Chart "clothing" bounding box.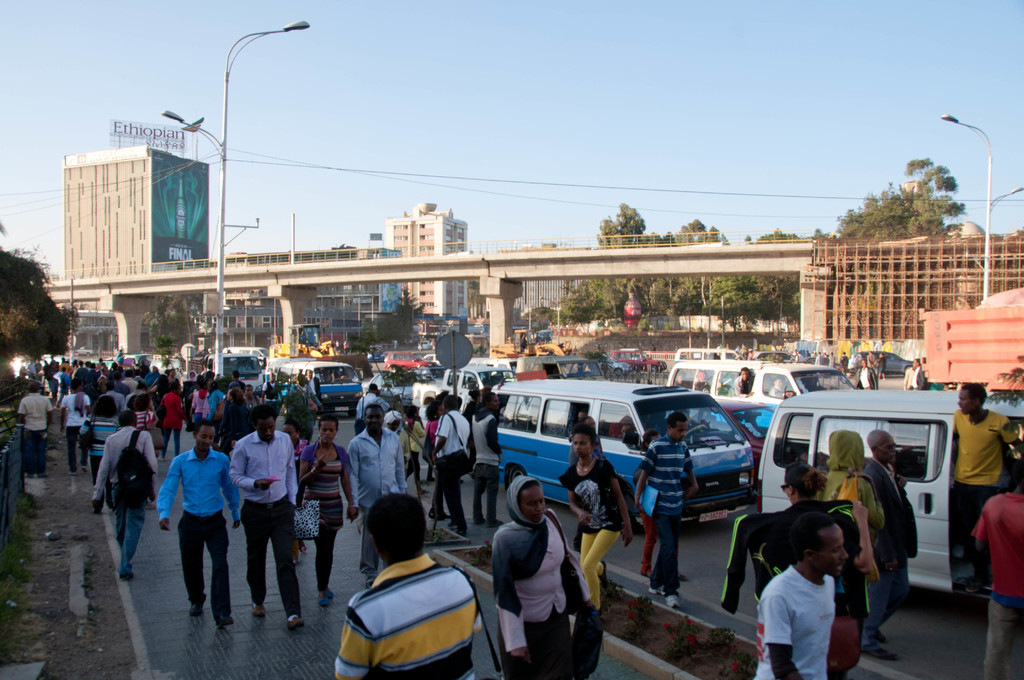
Charted: 767, 385, 788, 400.
